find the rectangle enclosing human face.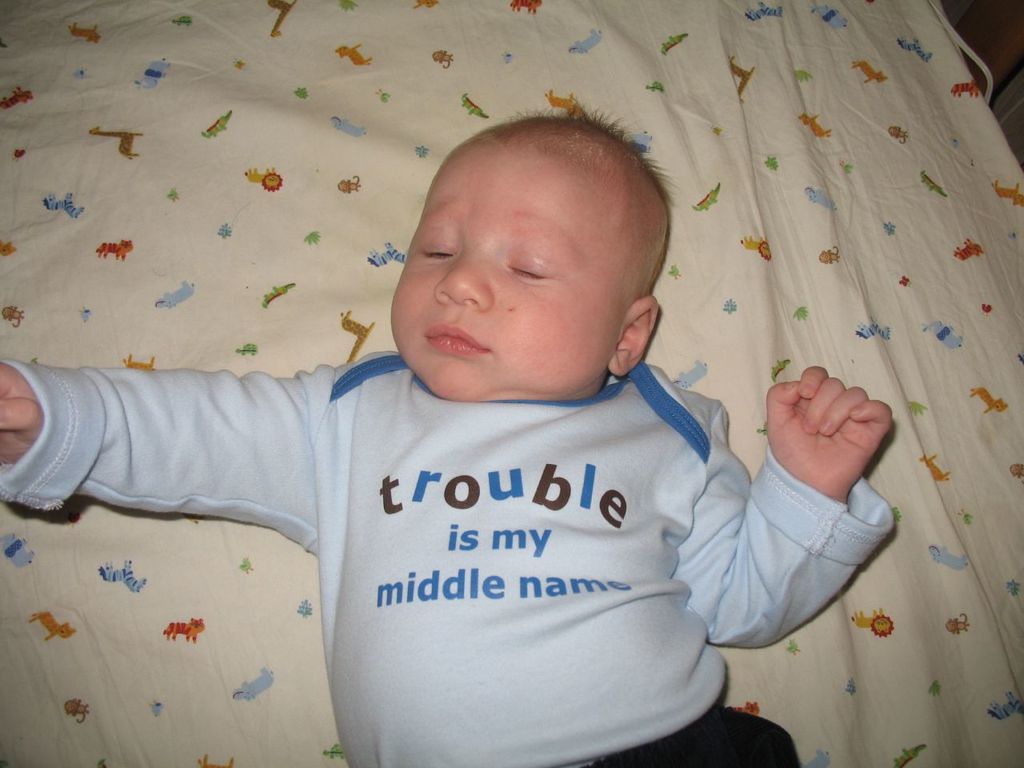
390 138 621 398.
